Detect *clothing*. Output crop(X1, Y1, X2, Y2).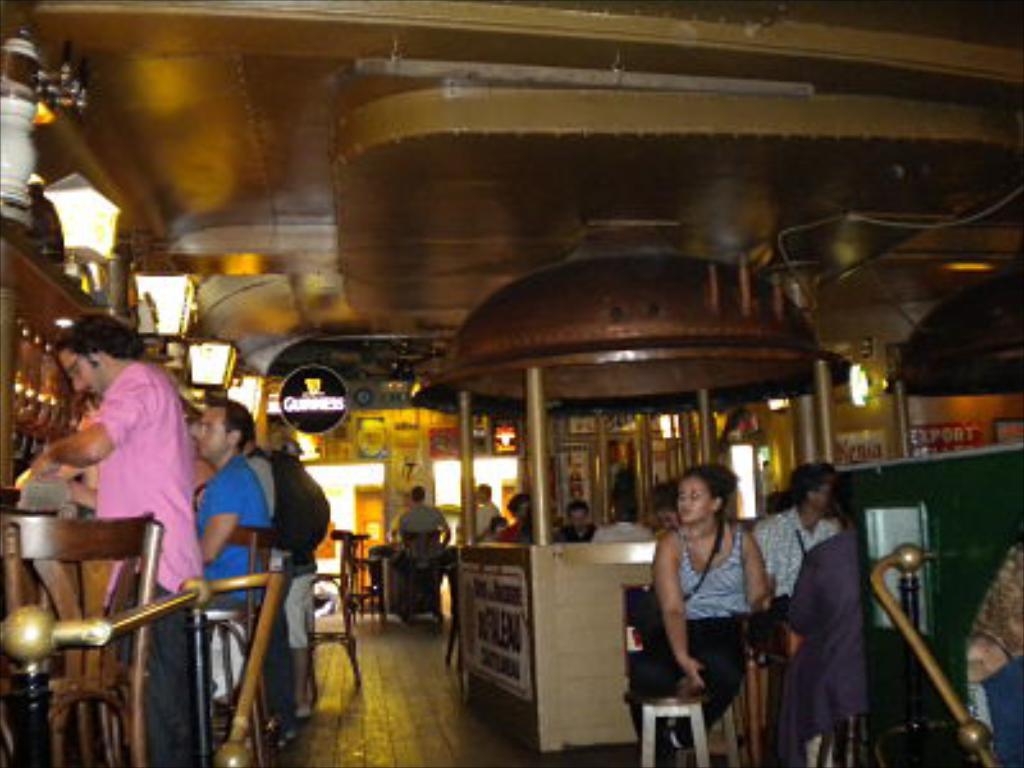
crop(492, 515, 522, 540).
